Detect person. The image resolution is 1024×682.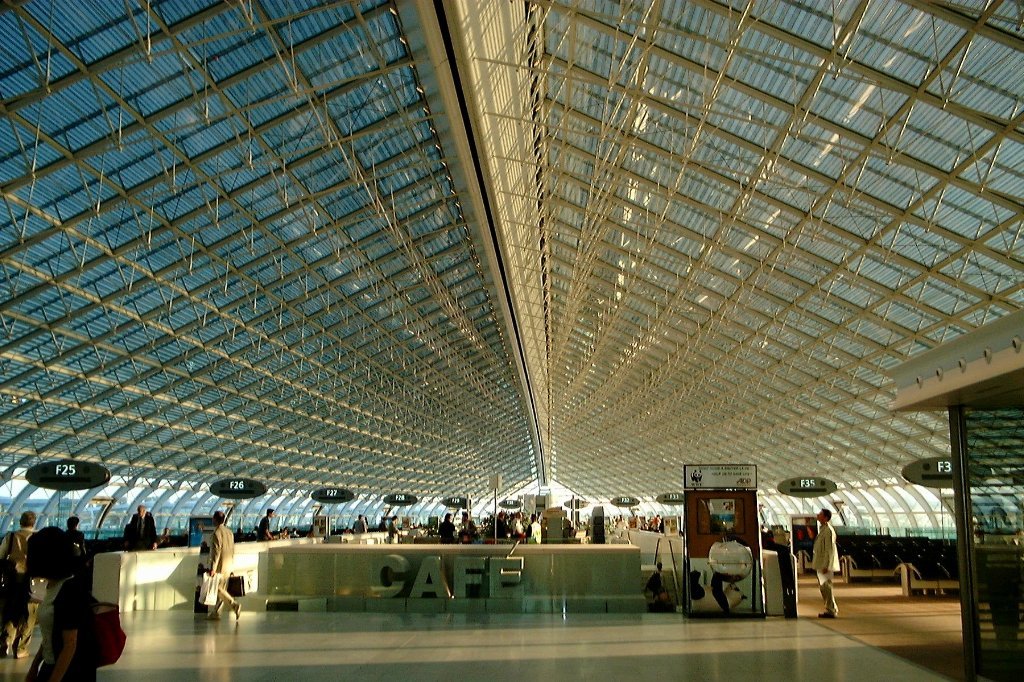
<region>202, 500, 244, 617</region>.
